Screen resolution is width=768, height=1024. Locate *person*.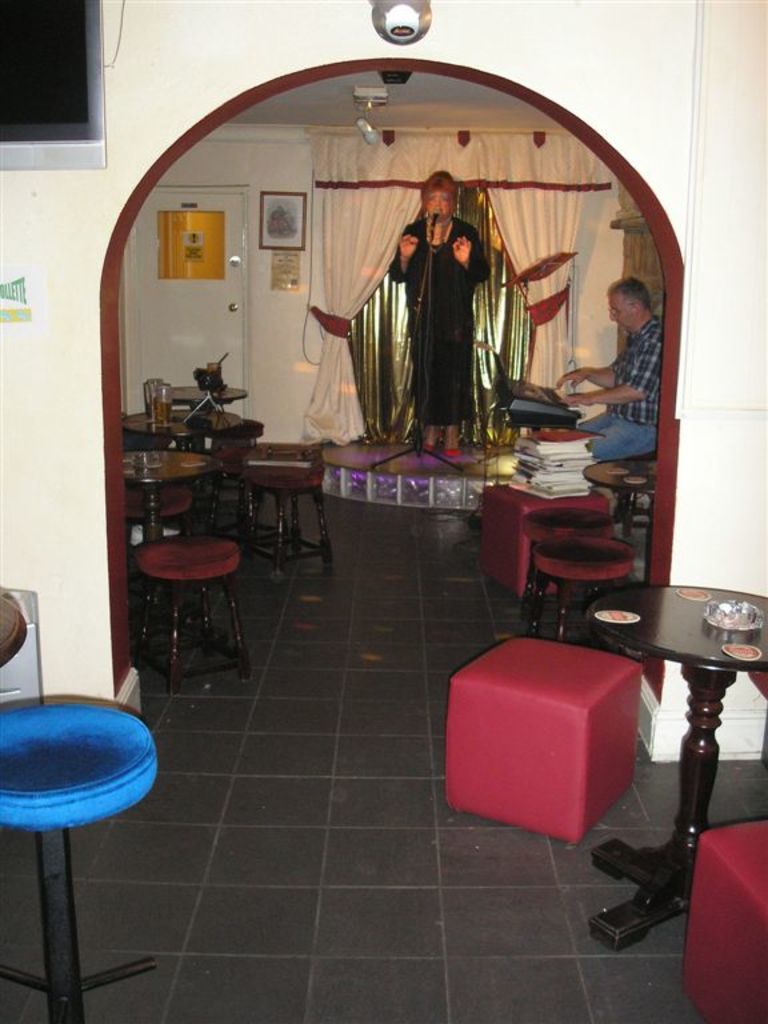
bbox(389, 173, 491, 461).
